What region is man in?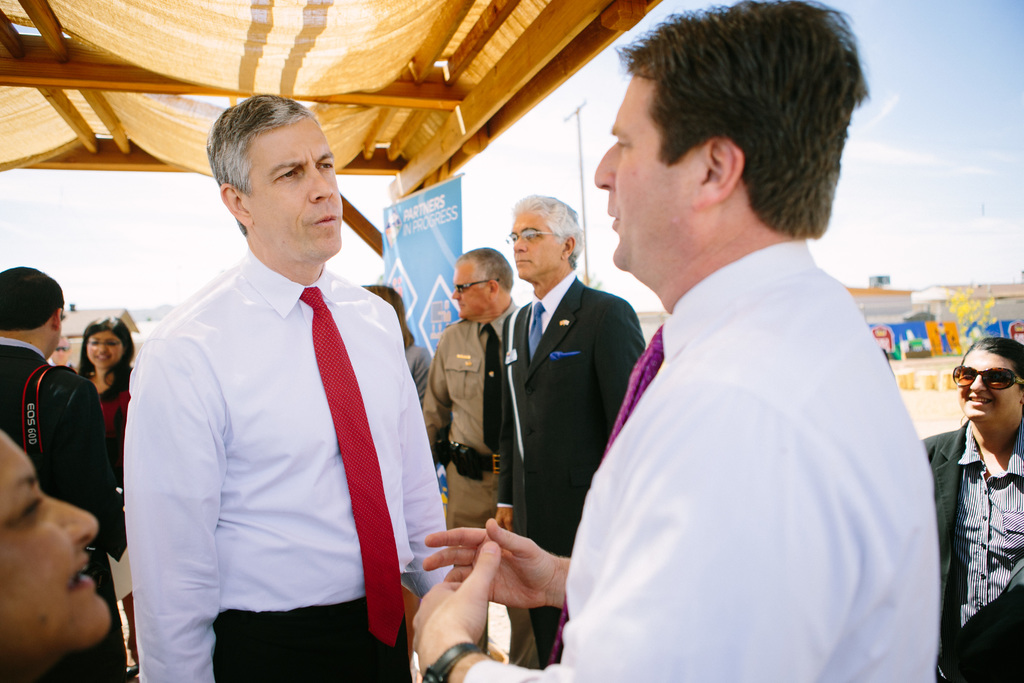
{"left": 403, "top": 0, "right": 935, "bottom": 682}.
